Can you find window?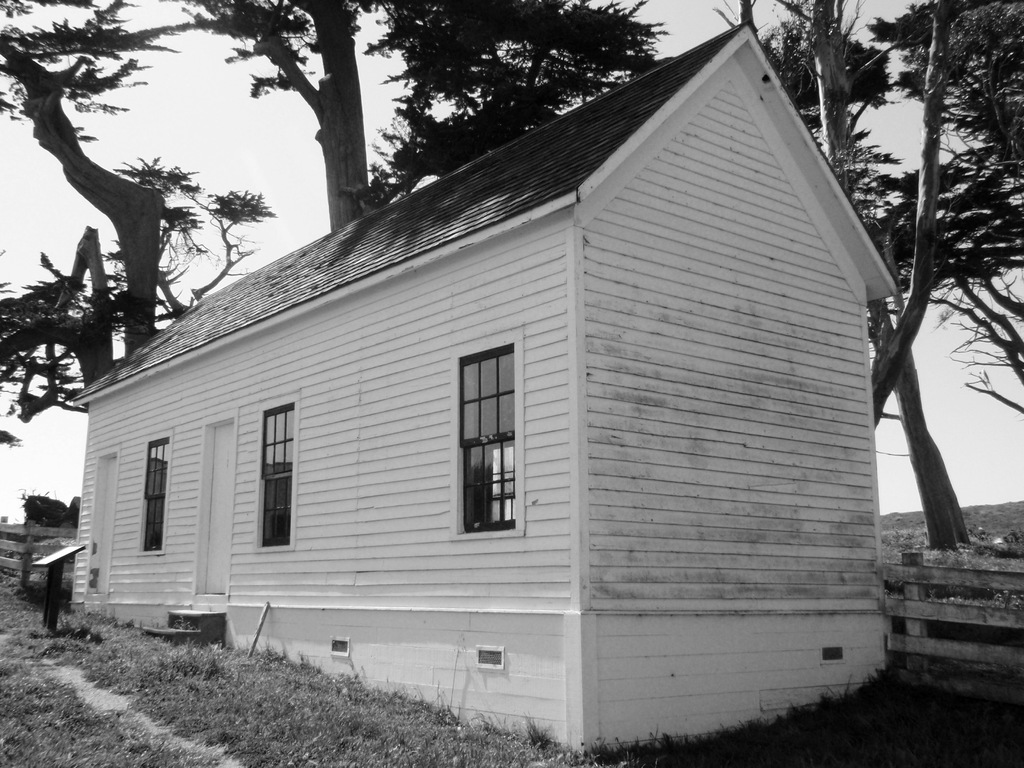
Yes, bounding box: [left=257, top=393, right=300, bottom=552].
